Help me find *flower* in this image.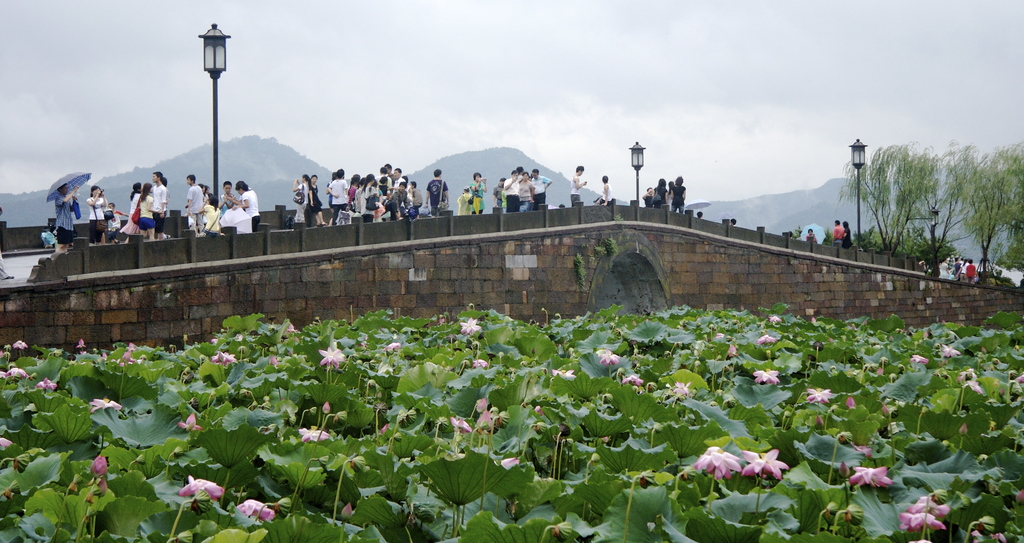
Found it: x1=176 y1=410 x2=206 y2=432.
